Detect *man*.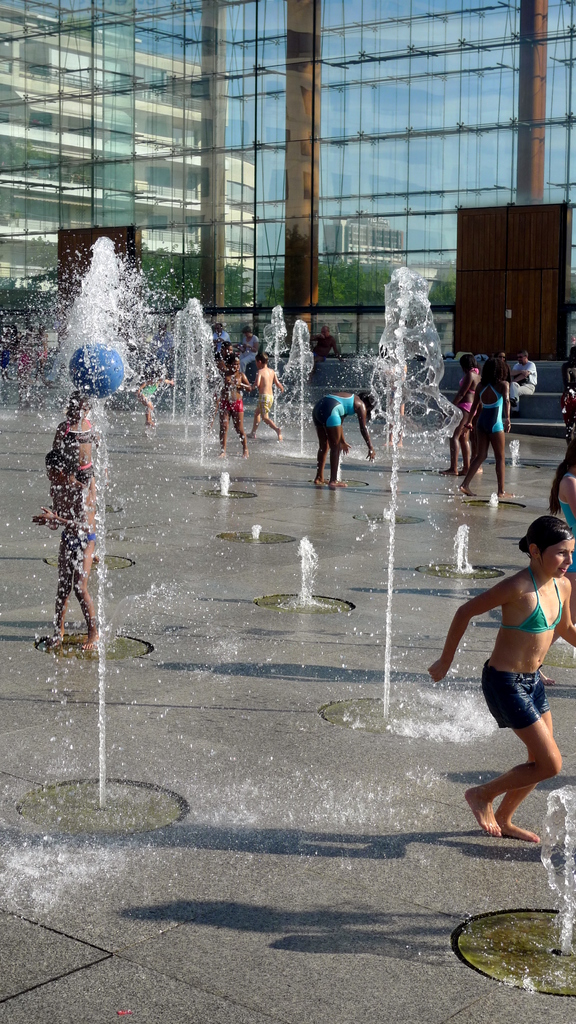
Detected at (502,342,544,411).
